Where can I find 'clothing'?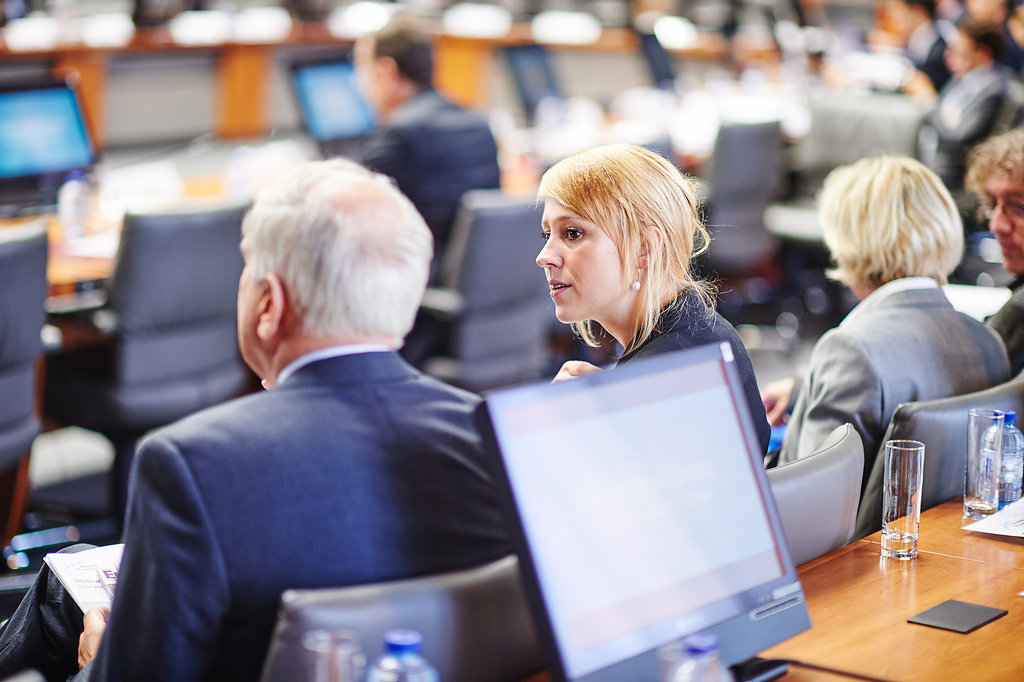
You can find it at locate(105, 278, 504, 667).
